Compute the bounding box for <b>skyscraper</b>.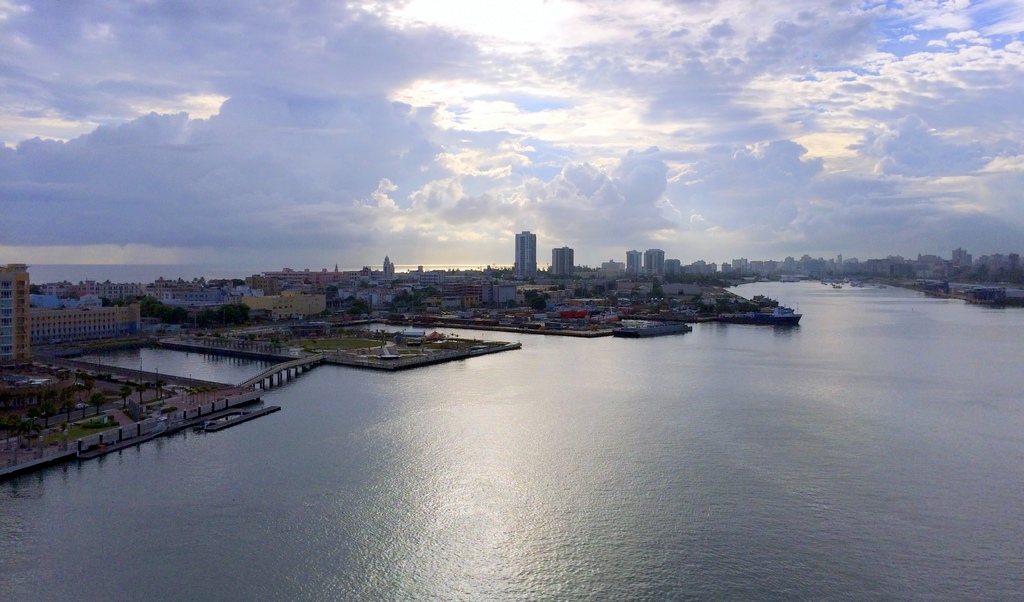
crop(646, 248, 666, 277).
